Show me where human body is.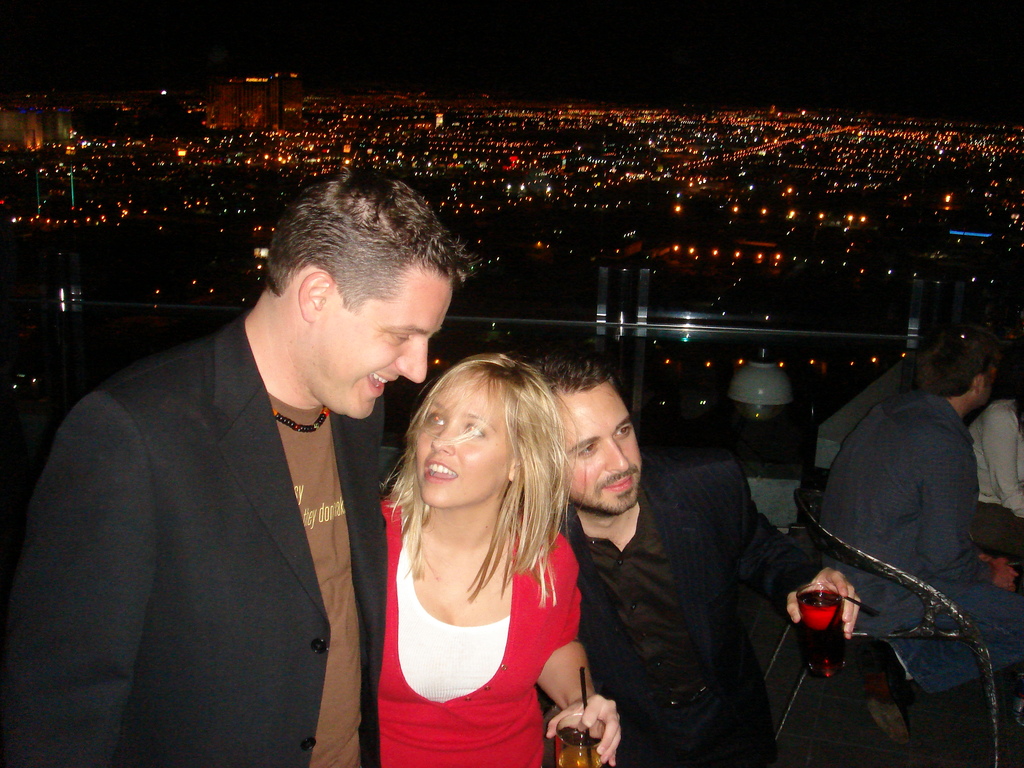
human body is at 561, 456, 861, 763.
